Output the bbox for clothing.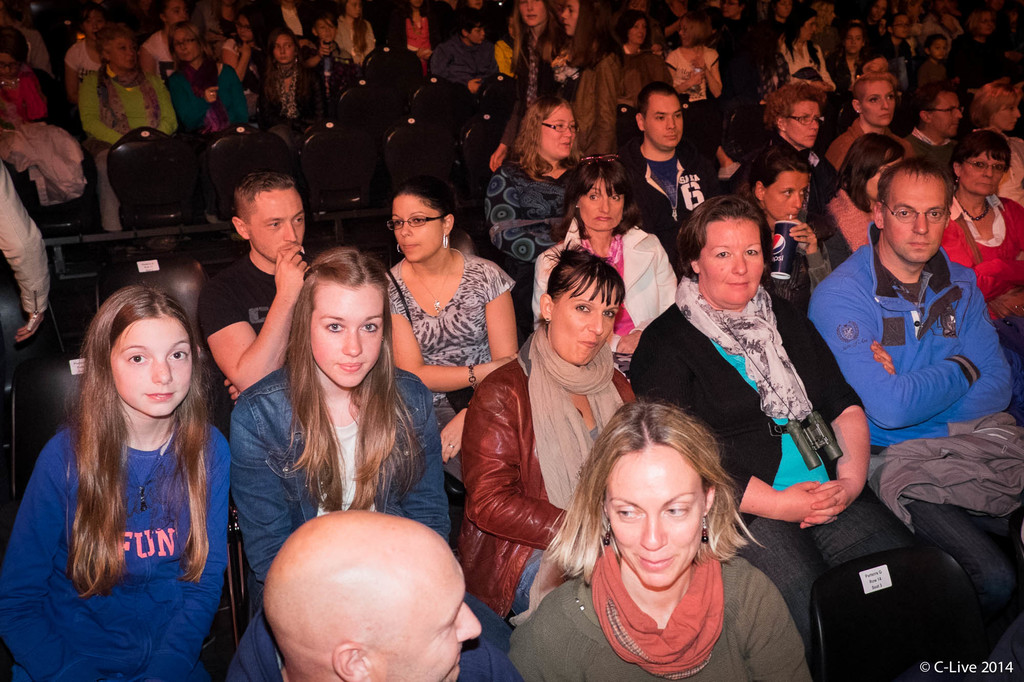
pyautogui.locateOnScreen(624, 139, 719, 234).
